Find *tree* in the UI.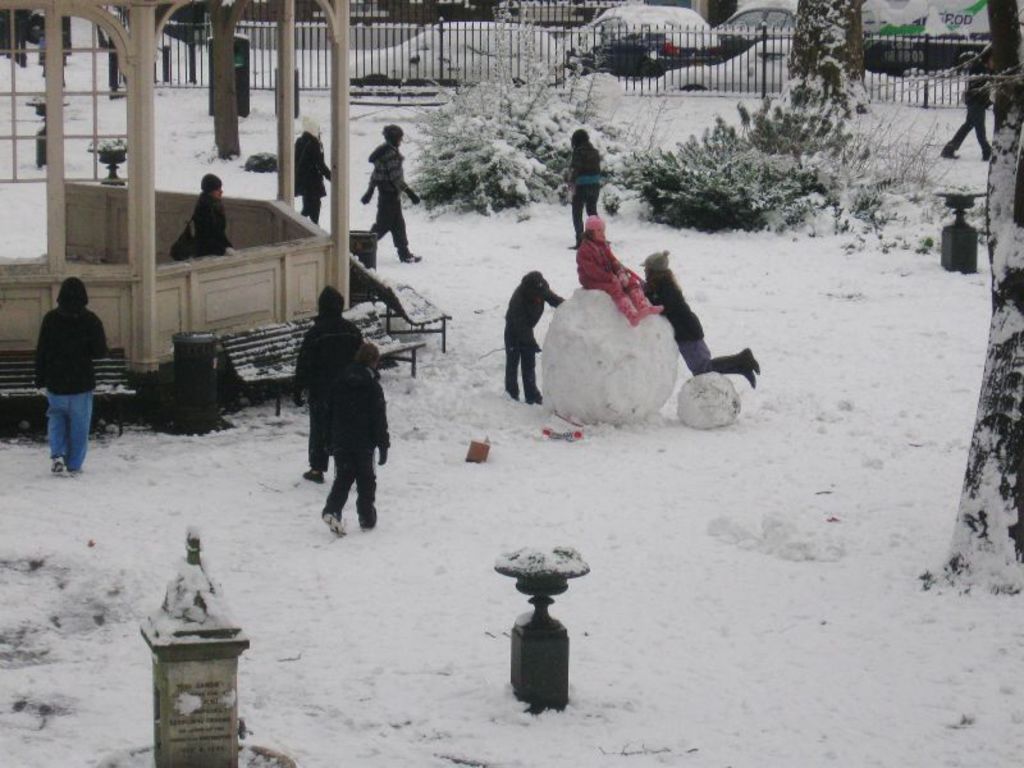
UI element at 955, 77, 1019, 594.
